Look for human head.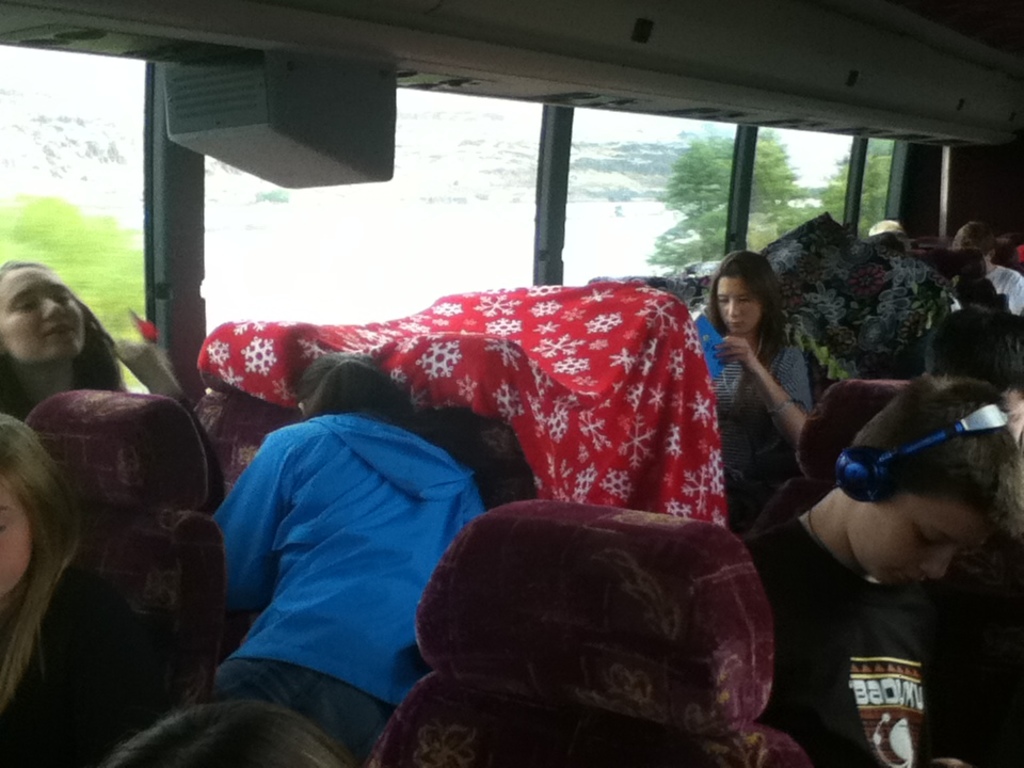
Found: [left=703, top=254, right=784, bottom=346].
